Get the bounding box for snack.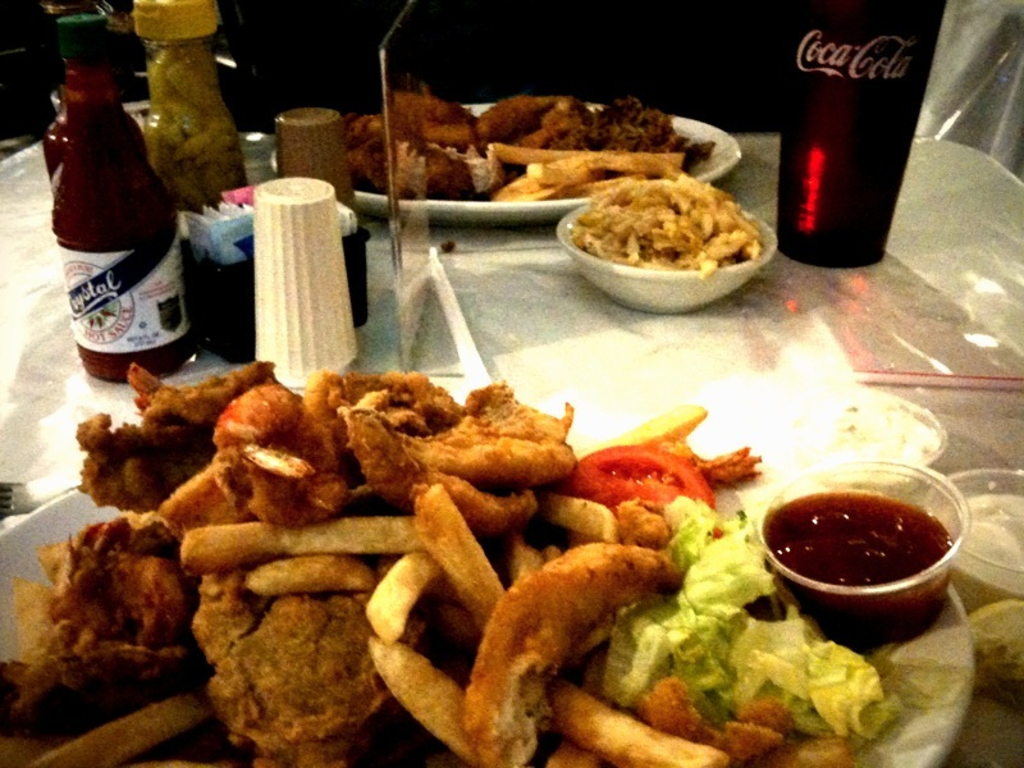
343,77,782,329.
